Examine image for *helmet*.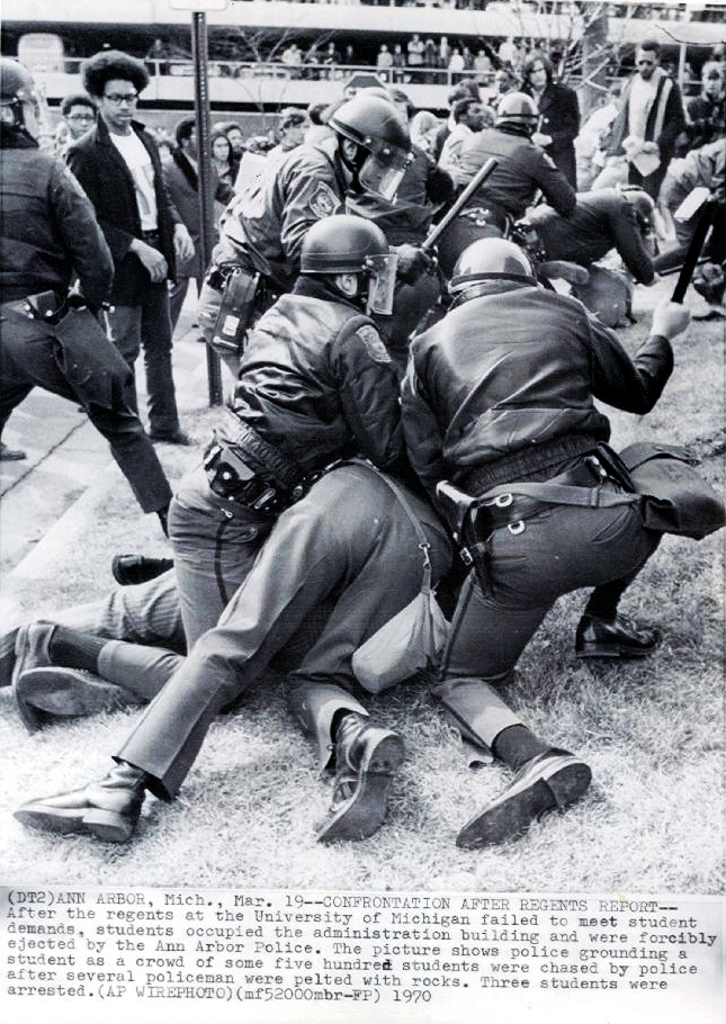
Examination result: box(323, 97, 416, 204).
